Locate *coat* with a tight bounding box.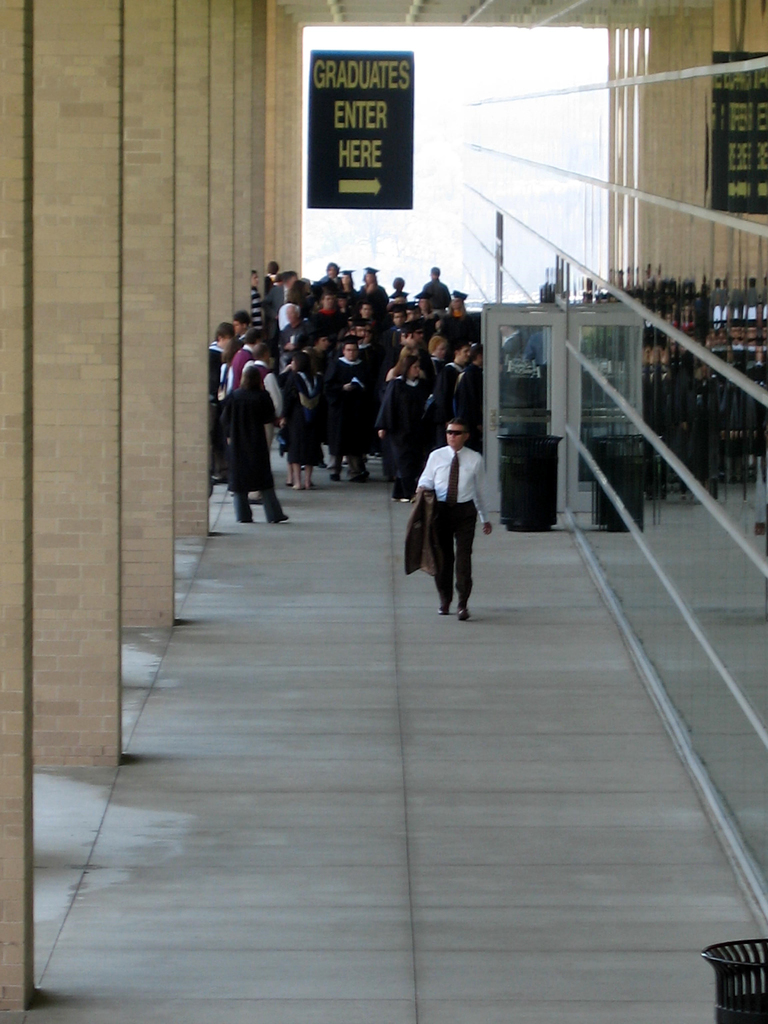
bbox(403, 492, 434, 575).
